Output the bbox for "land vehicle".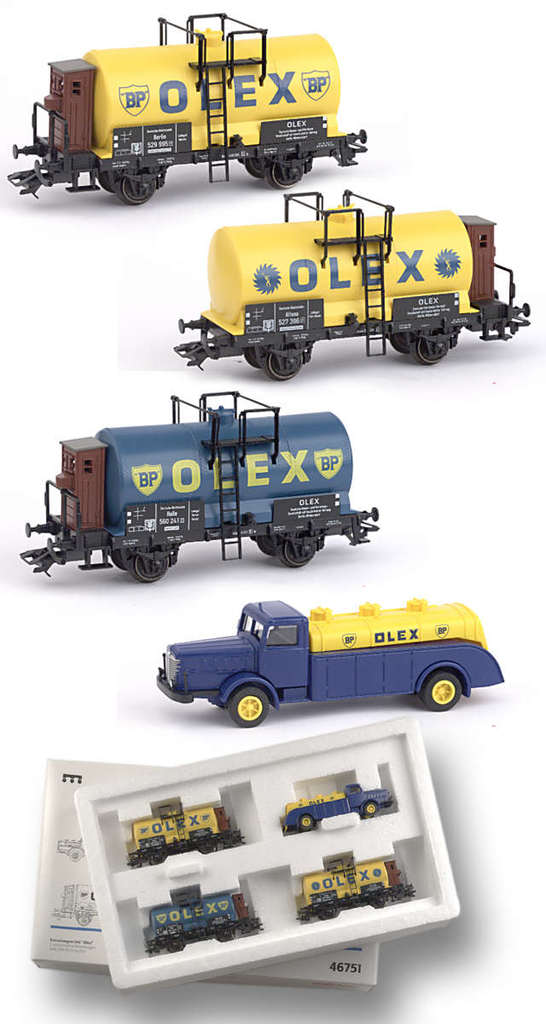
select_region(128, 807, 247, 868).
